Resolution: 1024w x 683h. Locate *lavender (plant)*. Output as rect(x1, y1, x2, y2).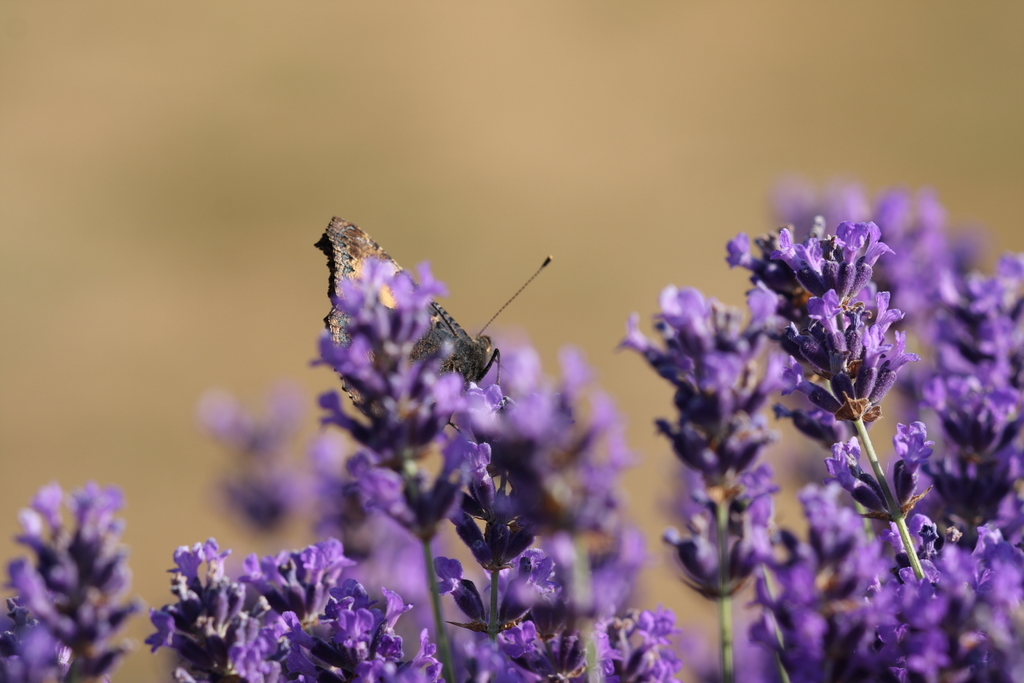
rect(139, 532, 291, 682).
